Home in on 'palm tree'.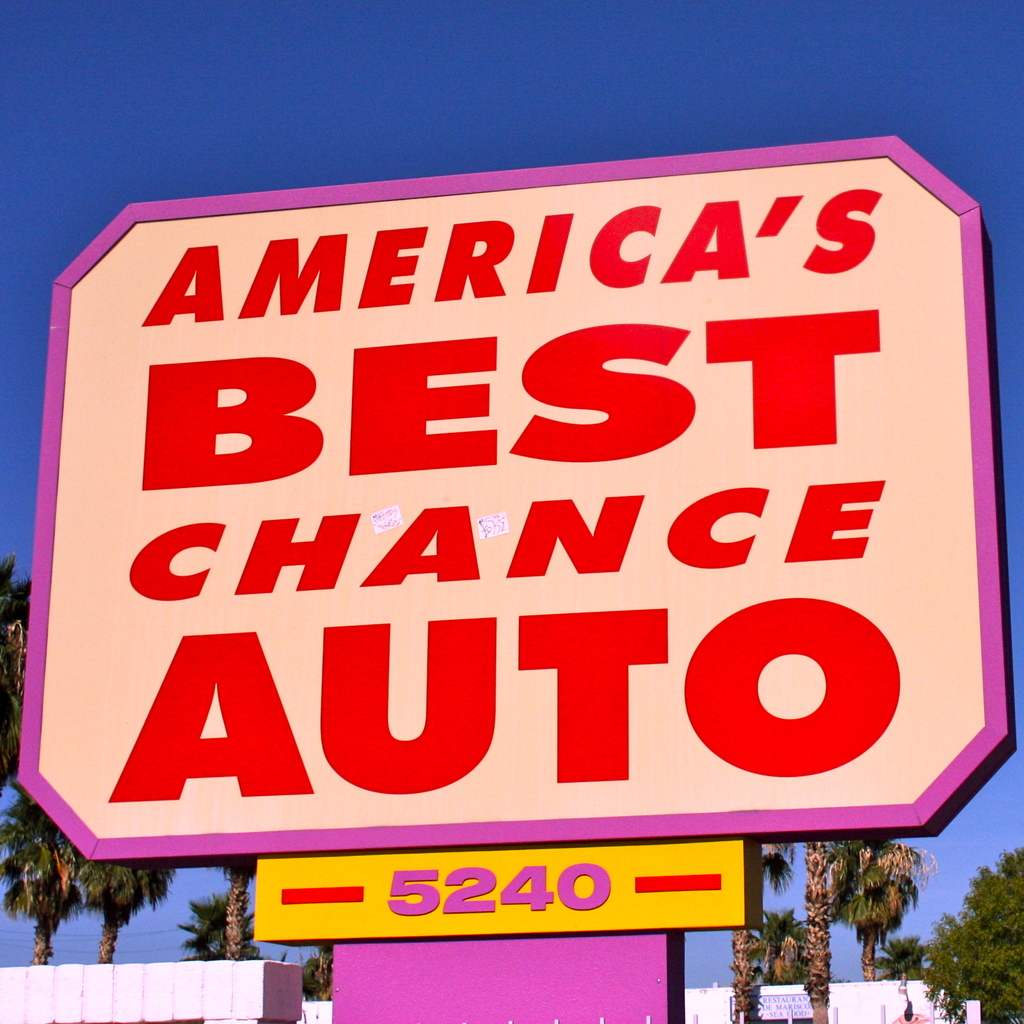
Homed in at 751:897:811:996.
